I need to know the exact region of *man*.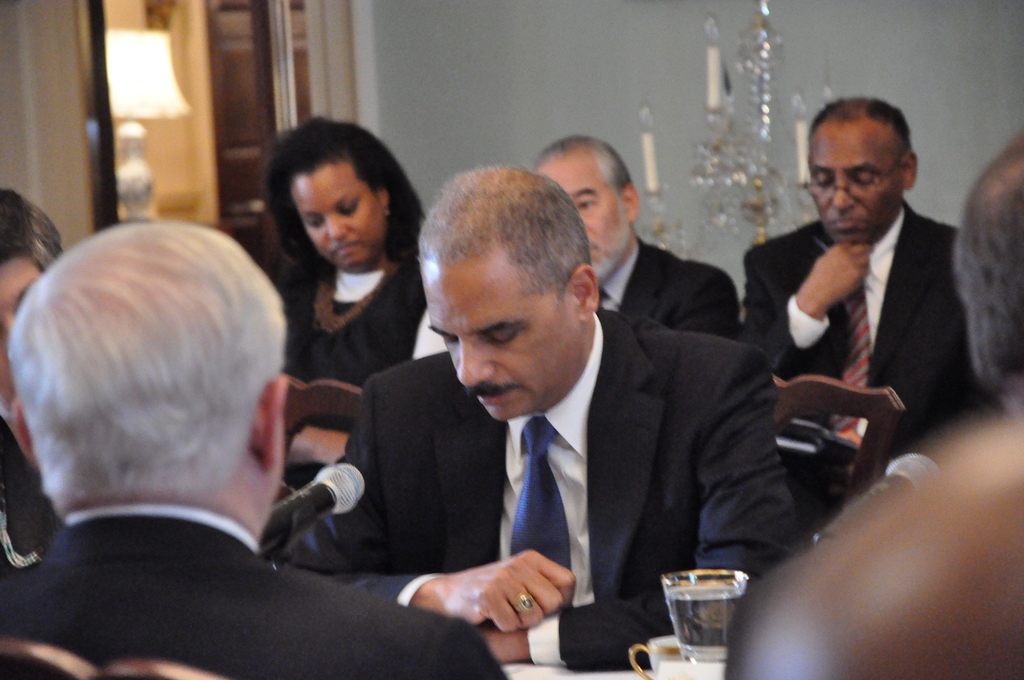
Region: detection(287, 159, 776, 675).
